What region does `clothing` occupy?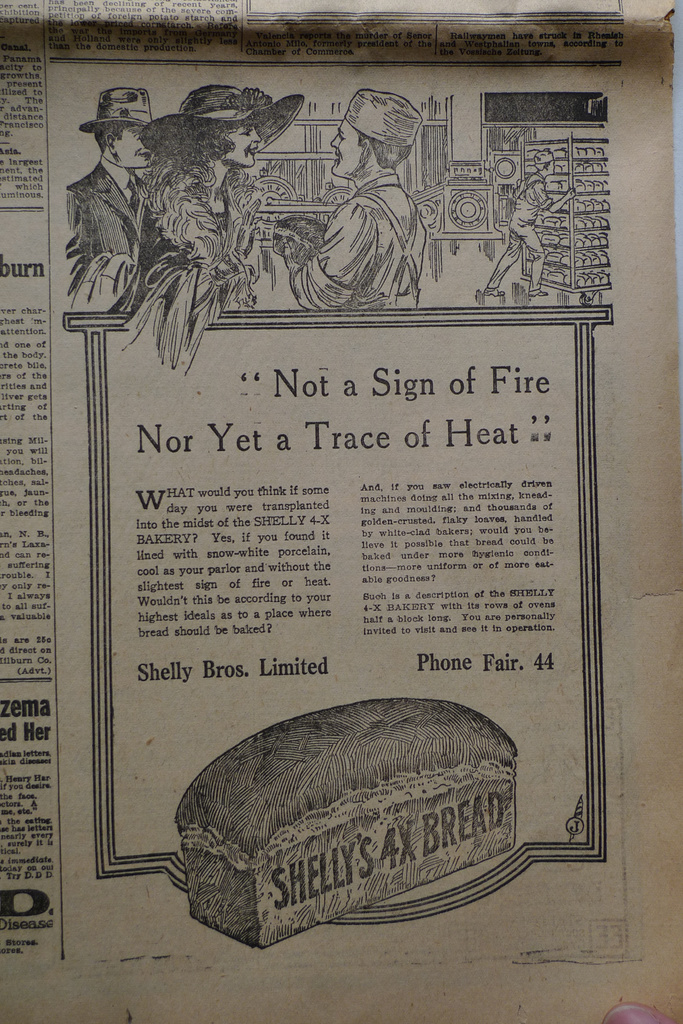
region(51, 164, 151, 305).
